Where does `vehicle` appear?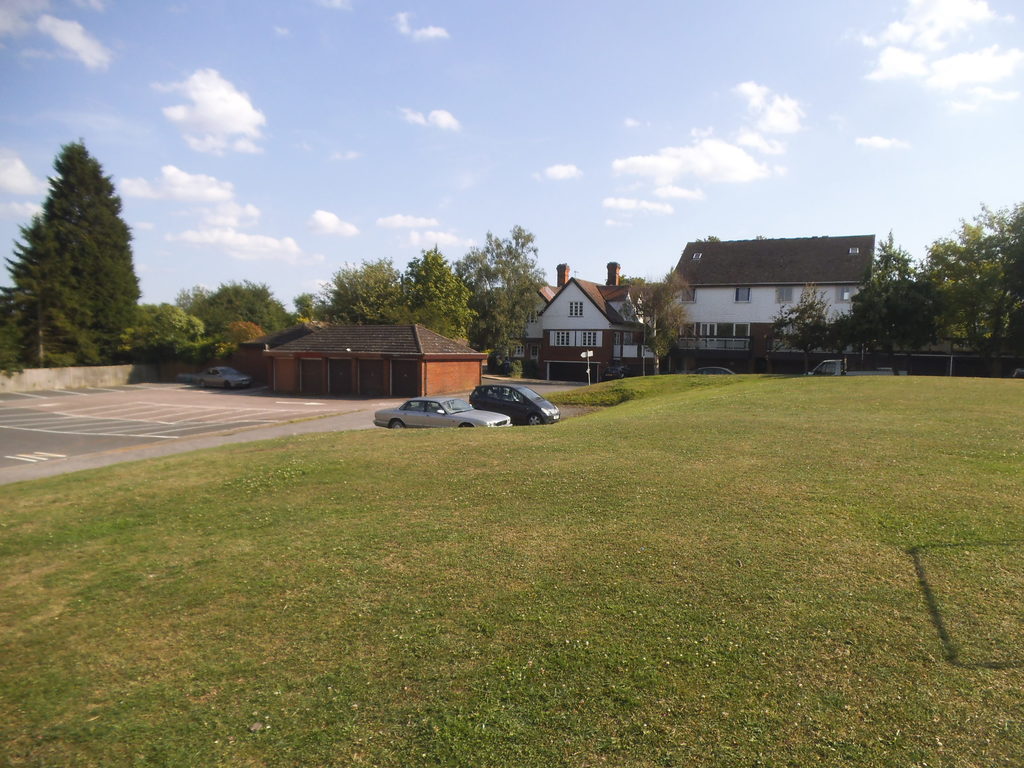
Appears at {"left": 190, "top": 362, "right": 250, "bottom": 388}.
